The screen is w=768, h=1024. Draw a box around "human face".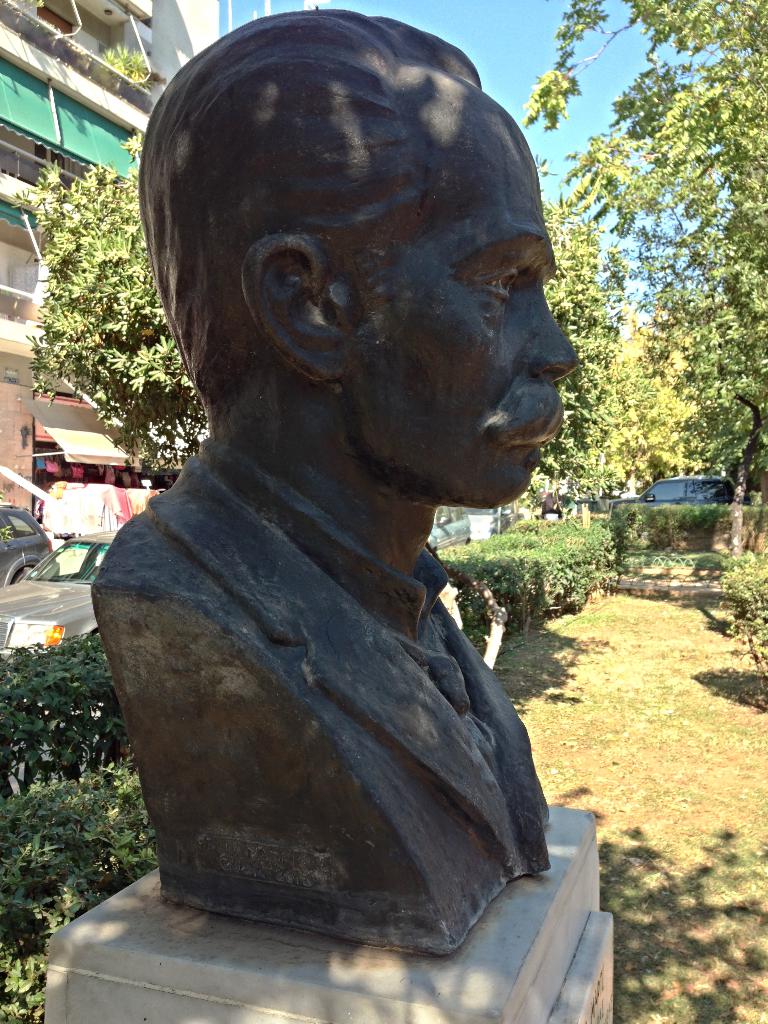
bbox=(349, 70, 575, 509).
